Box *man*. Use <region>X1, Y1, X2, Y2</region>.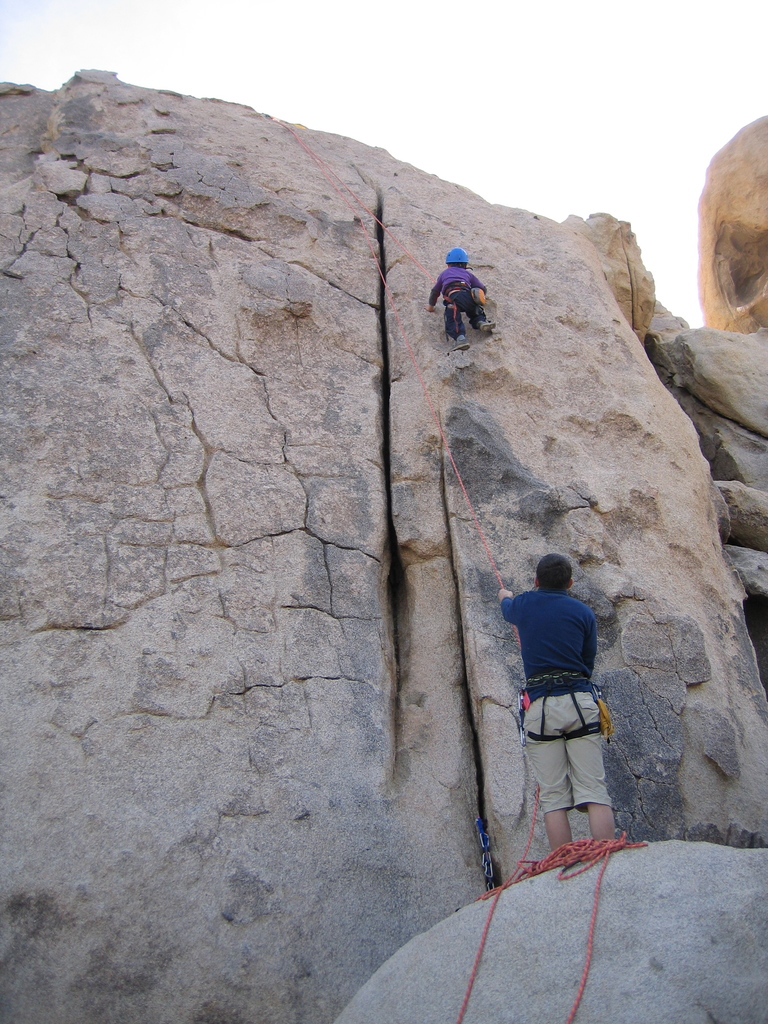
<region>508, 538, 624, 866</region>.
